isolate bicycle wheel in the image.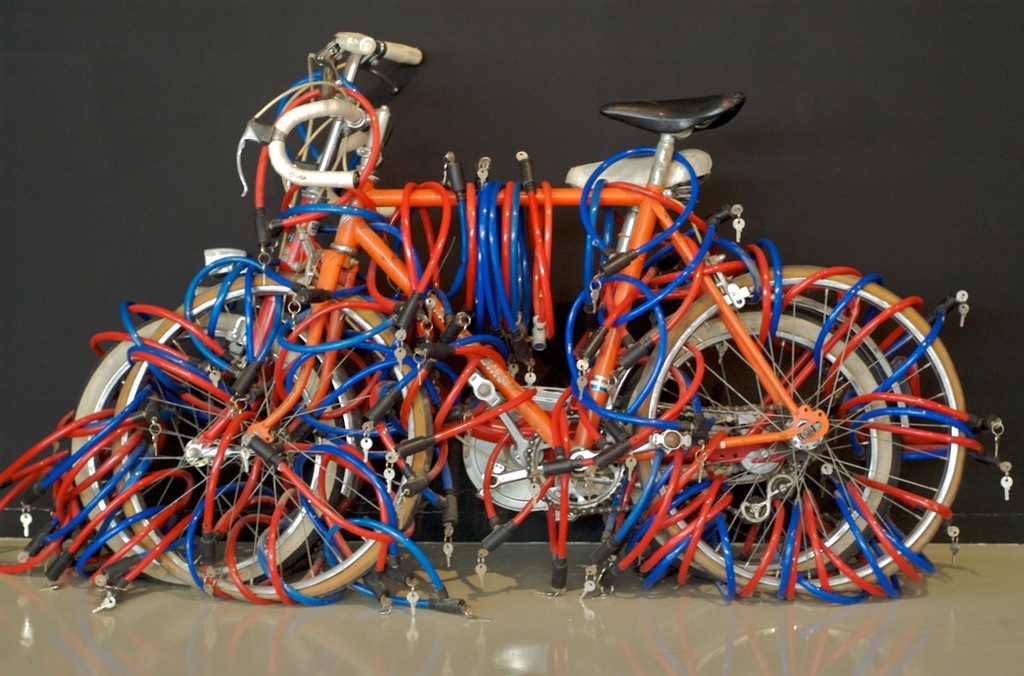
Isolated region: {"x1": 619, "y1": 306, "x2": 903, "y2": 571}.
